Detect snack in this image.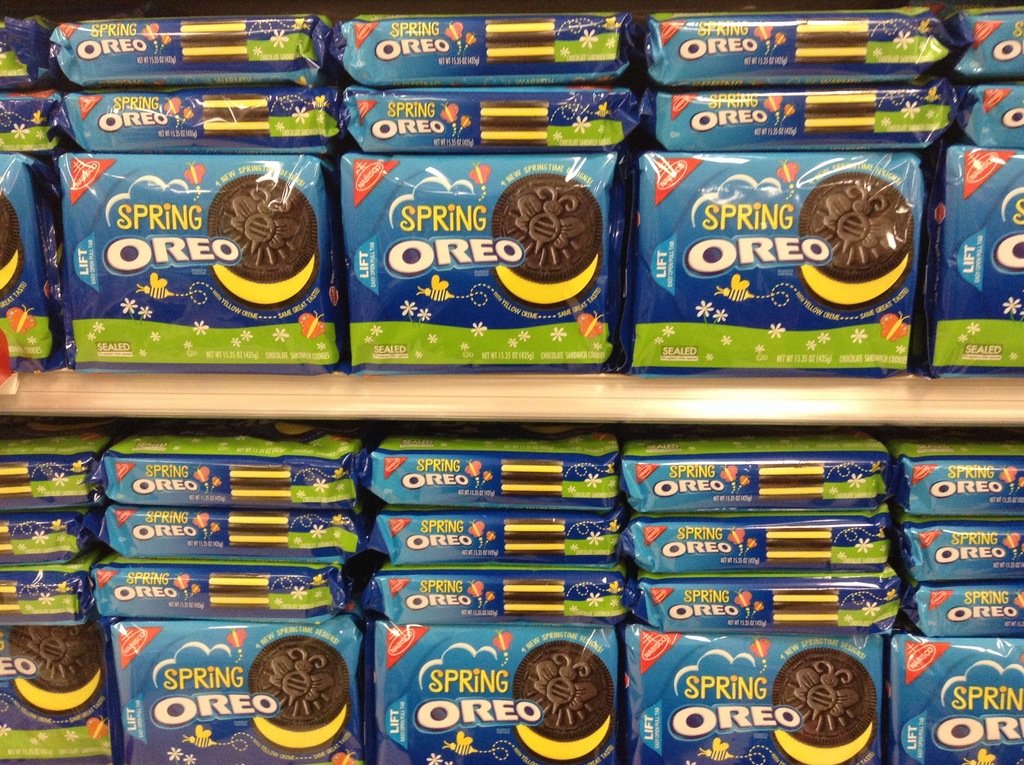
Detection: (left=203, top=95, right=270, bottom=138).
